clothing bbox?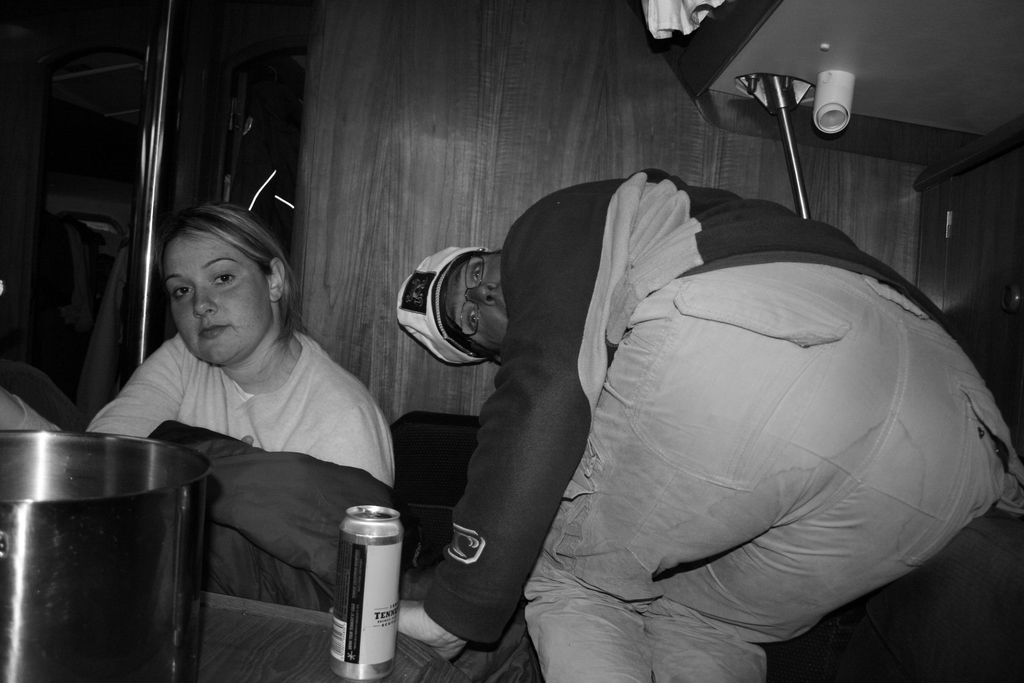
bbox=[88, 323, 396, 611]
